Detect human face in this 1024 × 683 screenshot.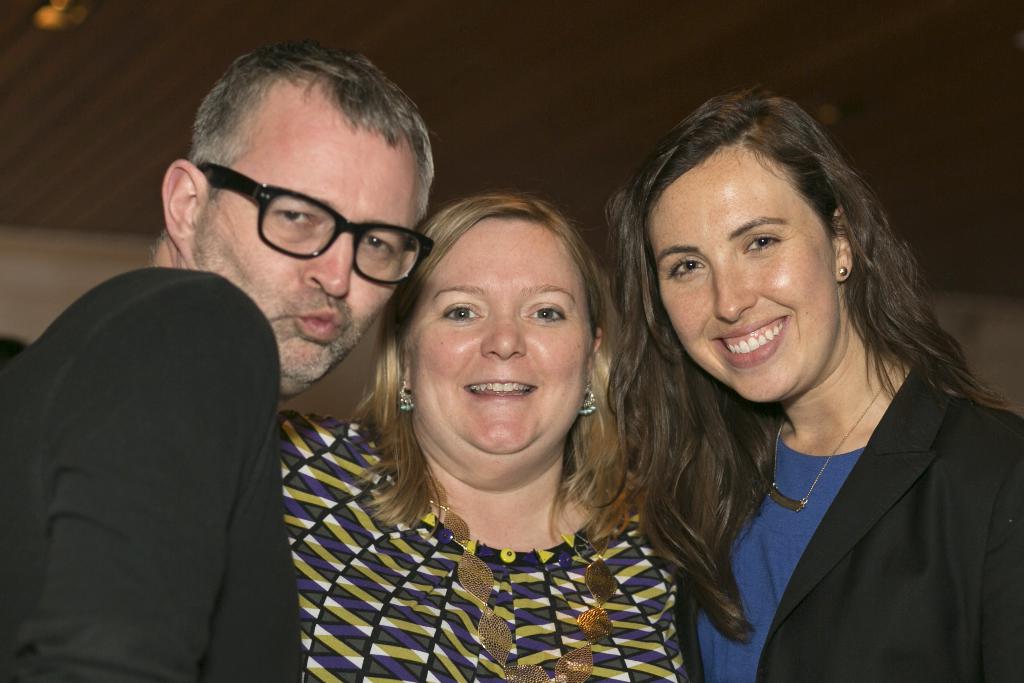
Detection: pyautogui.locateOnScreen(409, 223, 596, 450).
